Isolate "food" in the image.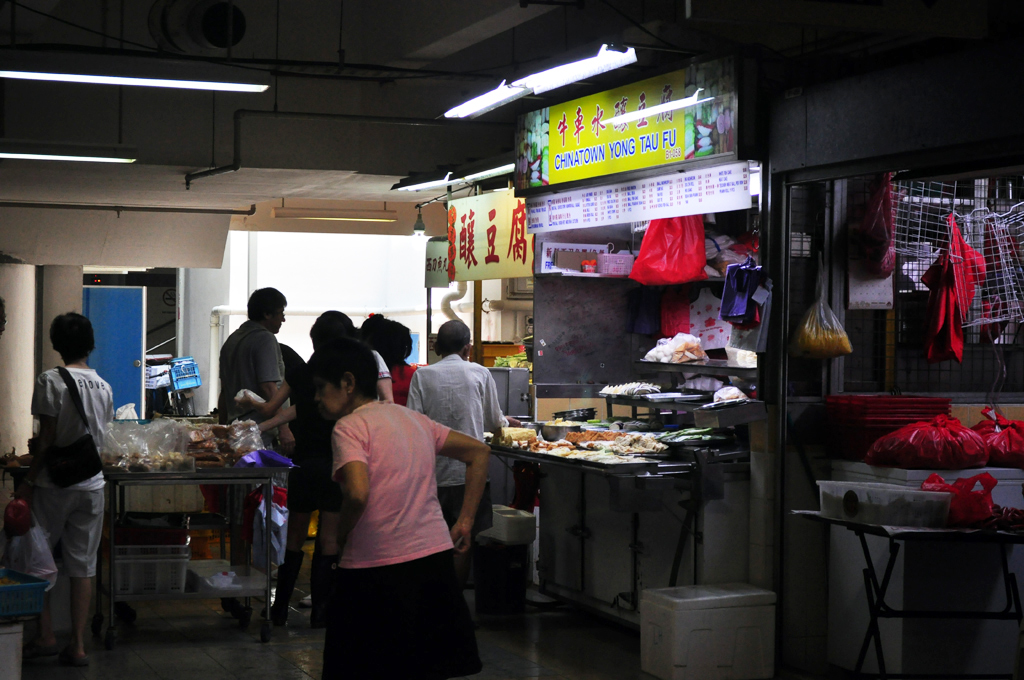
Isolated region: BBox(642, 337, 709, 365).
